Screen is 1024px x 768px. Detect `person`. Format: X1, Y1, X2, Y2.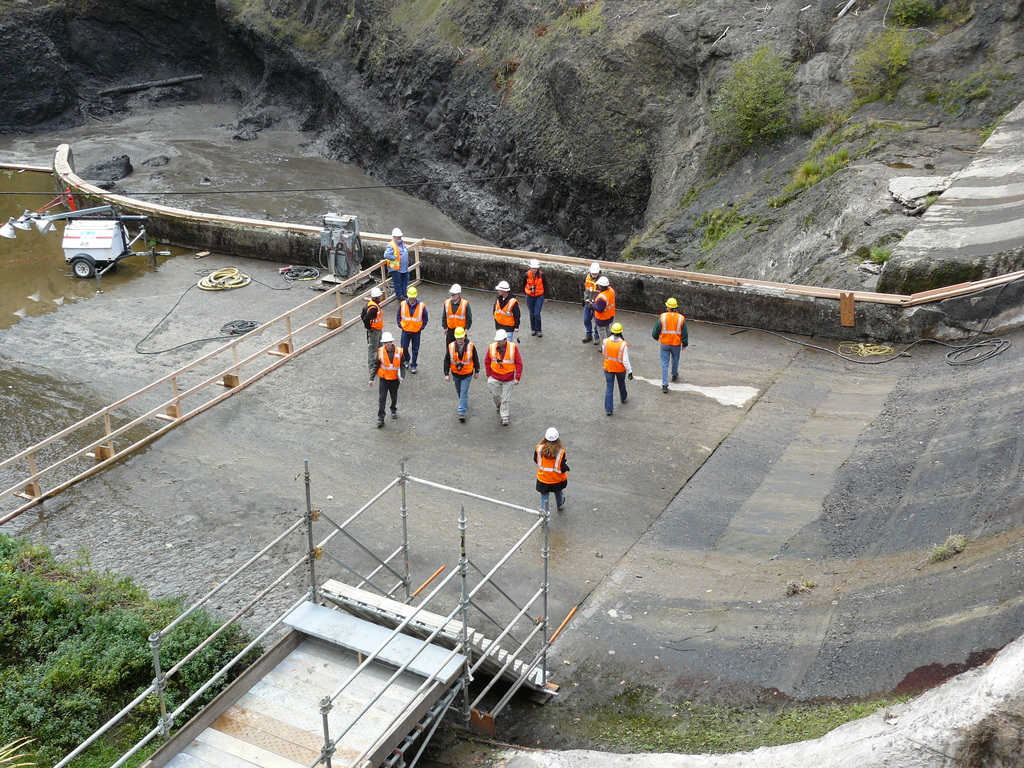
531, 422, 572, 527.
